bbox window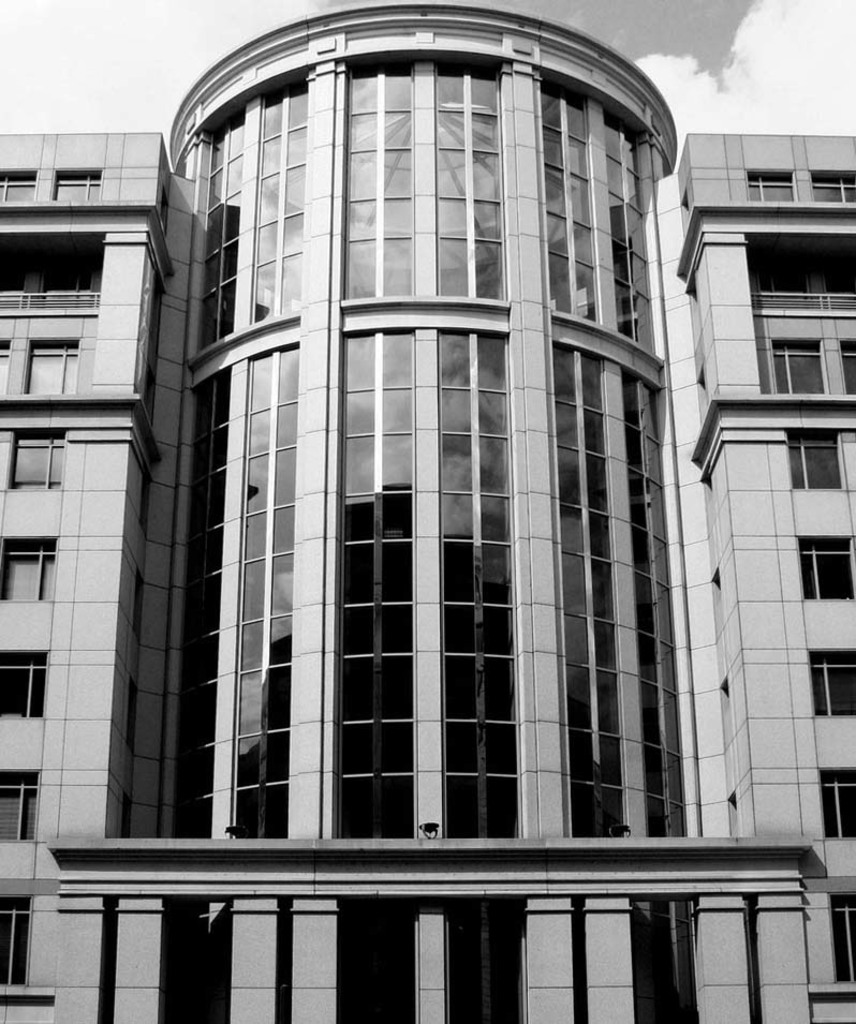
detection(842, 341, 855, 406)
